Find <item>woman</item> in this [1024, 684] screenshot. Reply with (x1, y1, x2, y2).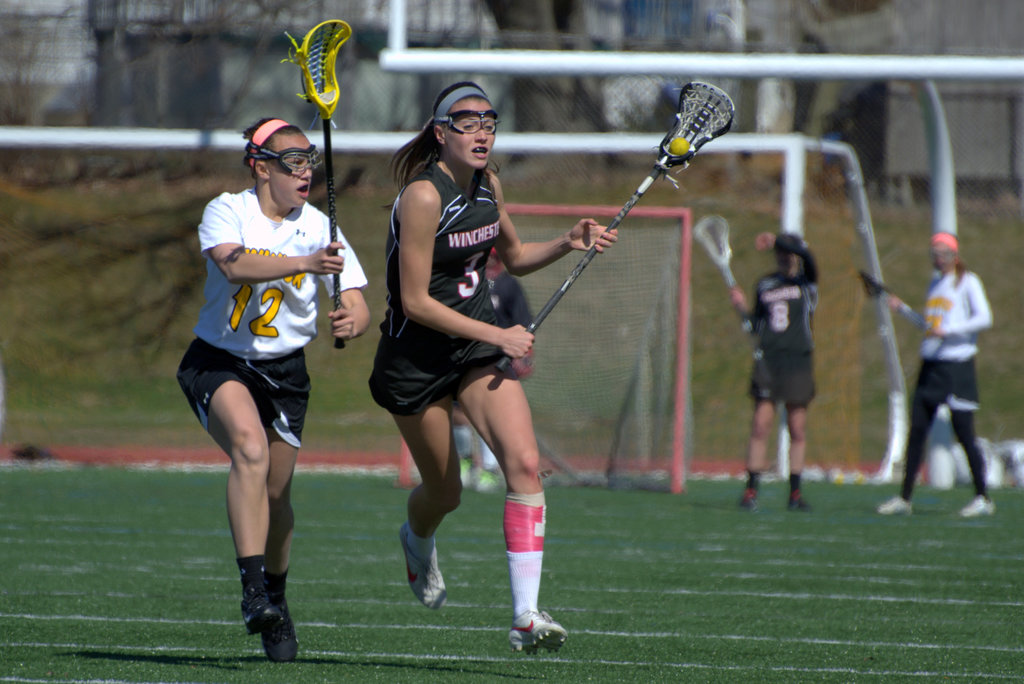
(365, 80, 622, 649).
